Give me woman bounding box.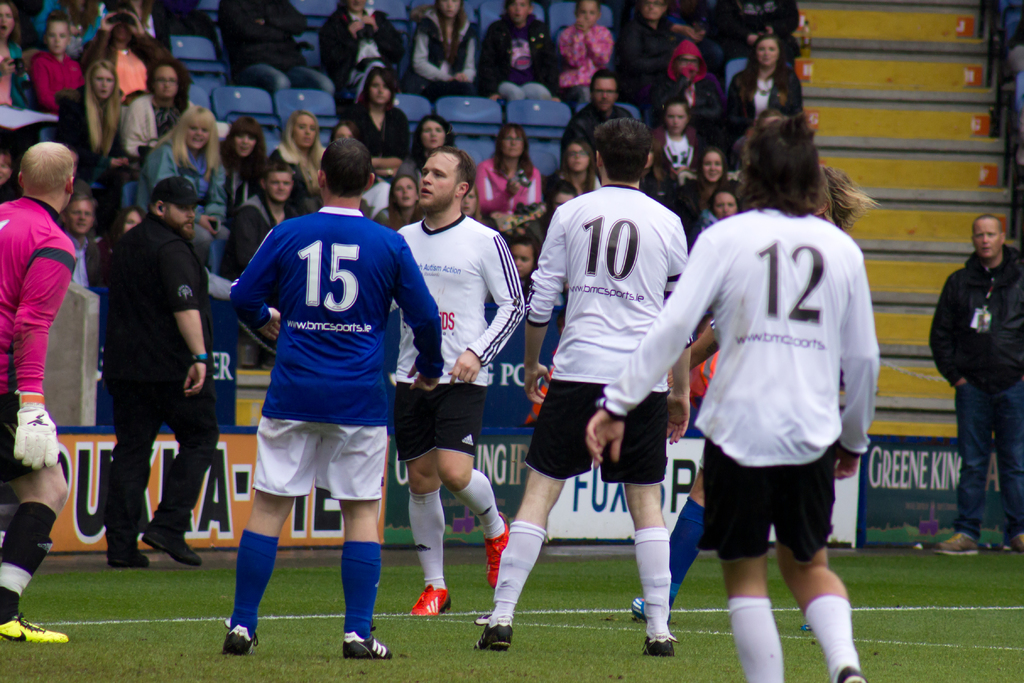
474/126/540/215.
